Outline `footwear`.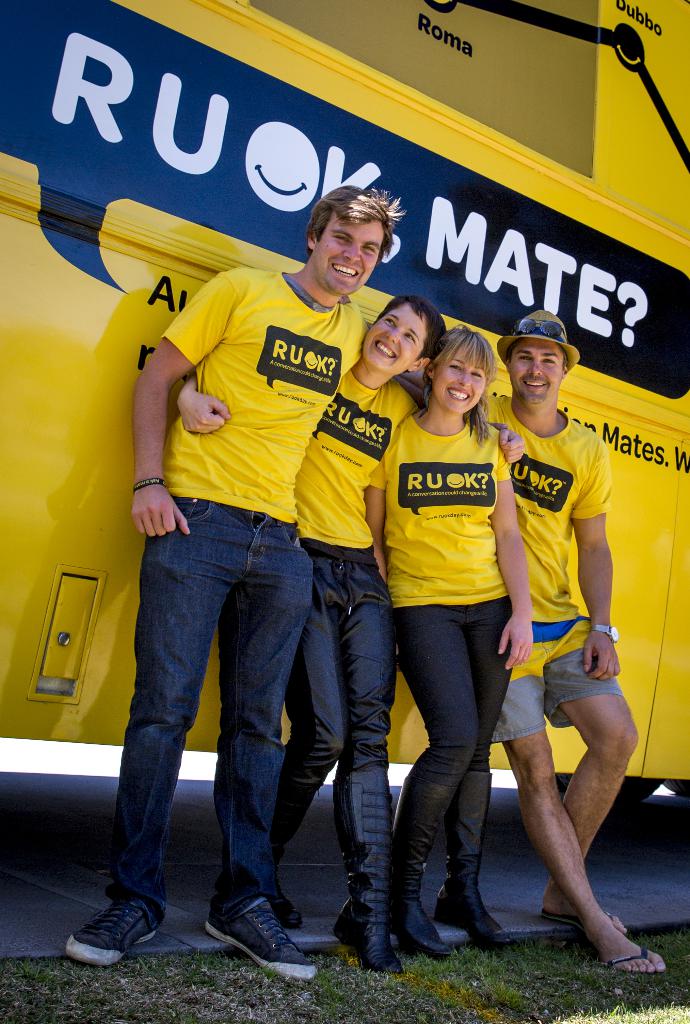
Outline: BBox(437, 771, 512, 942).
